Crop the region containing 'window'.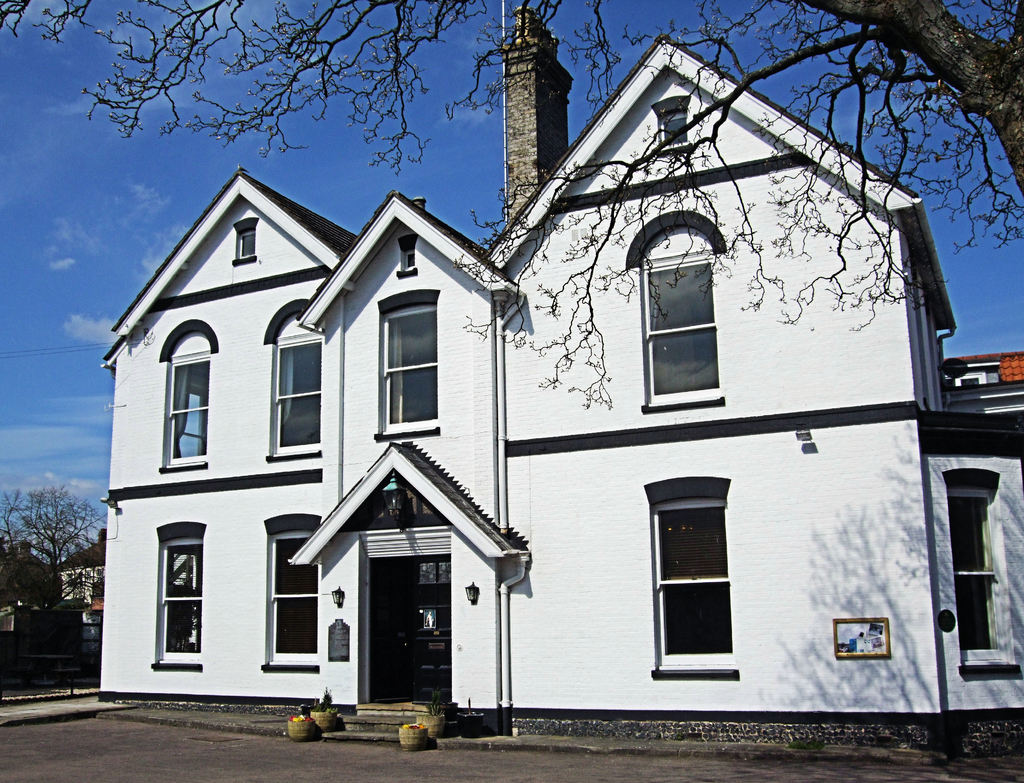
Crop region: crop(158, 538, 205, 669).
